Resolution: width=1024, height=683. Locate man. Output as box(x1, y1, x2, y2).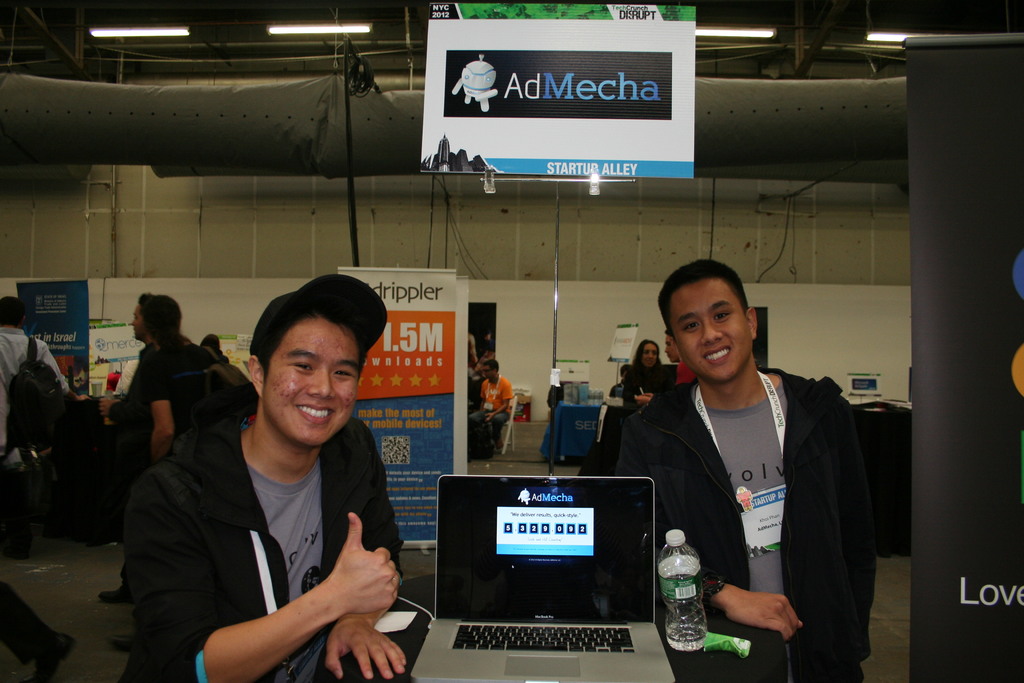
box(0, 299, 64, 516).
